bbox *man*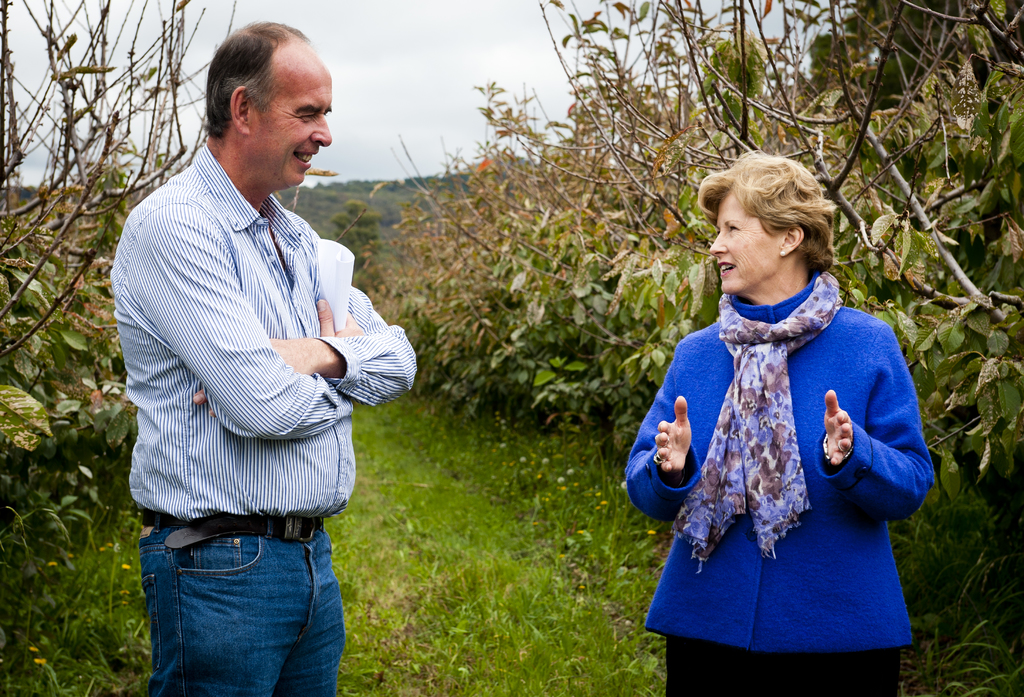
rect(115, 26, 419, 691)
